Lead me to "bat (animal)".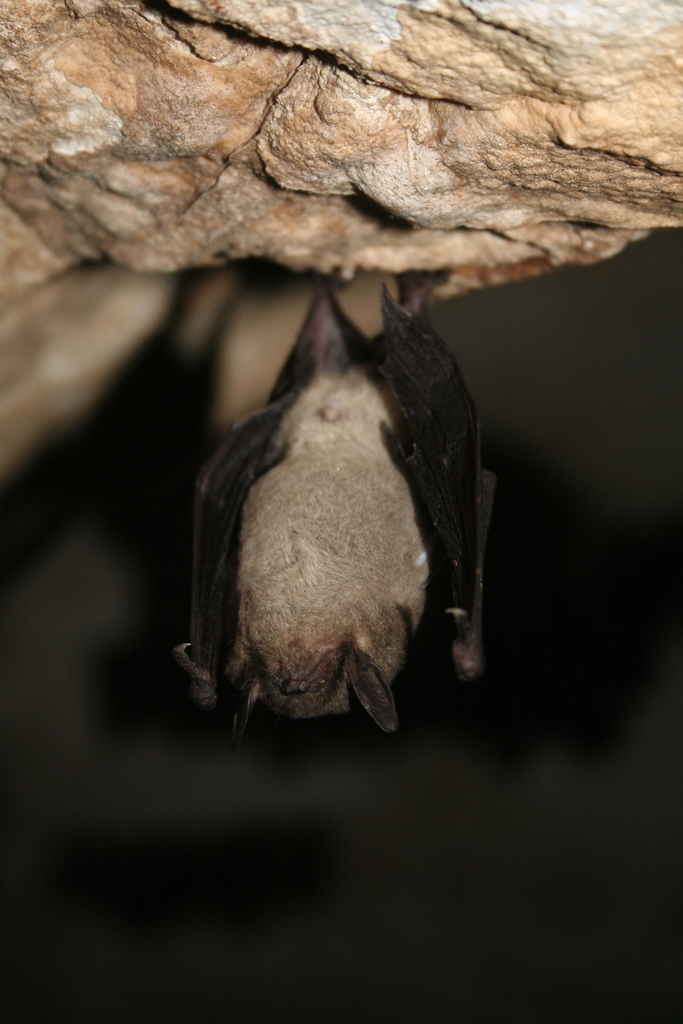
Lead to <bbox>181, 266, 500, 730</bbox>.
